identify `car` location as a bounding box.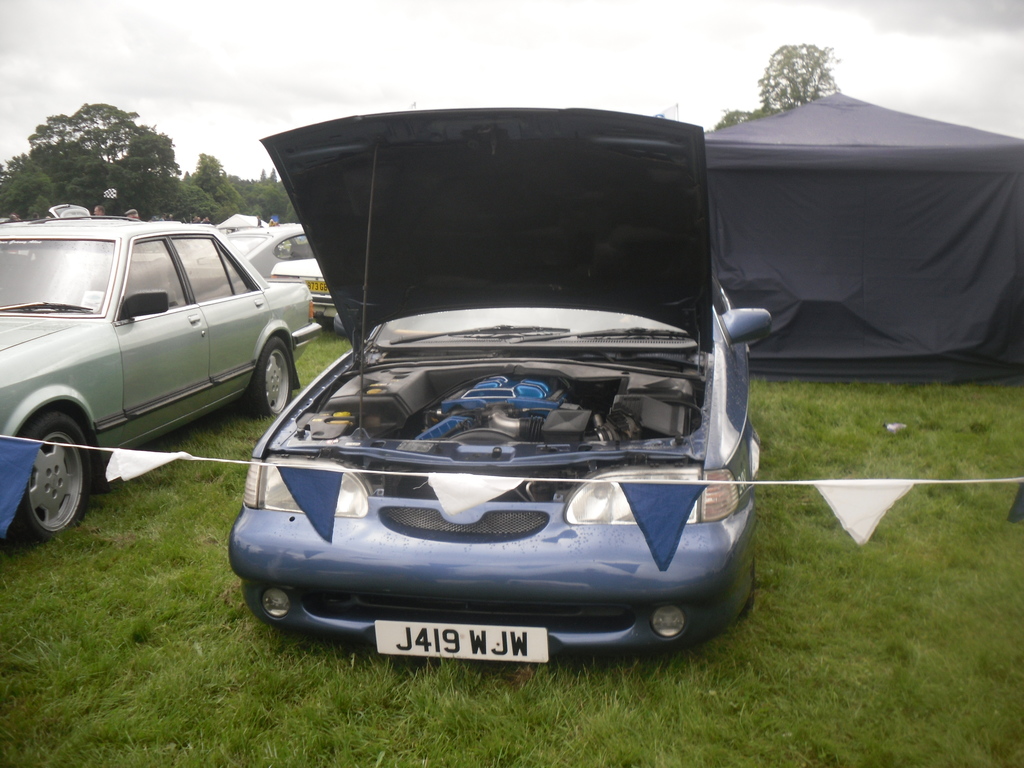
[197, 219, 315, 296].
